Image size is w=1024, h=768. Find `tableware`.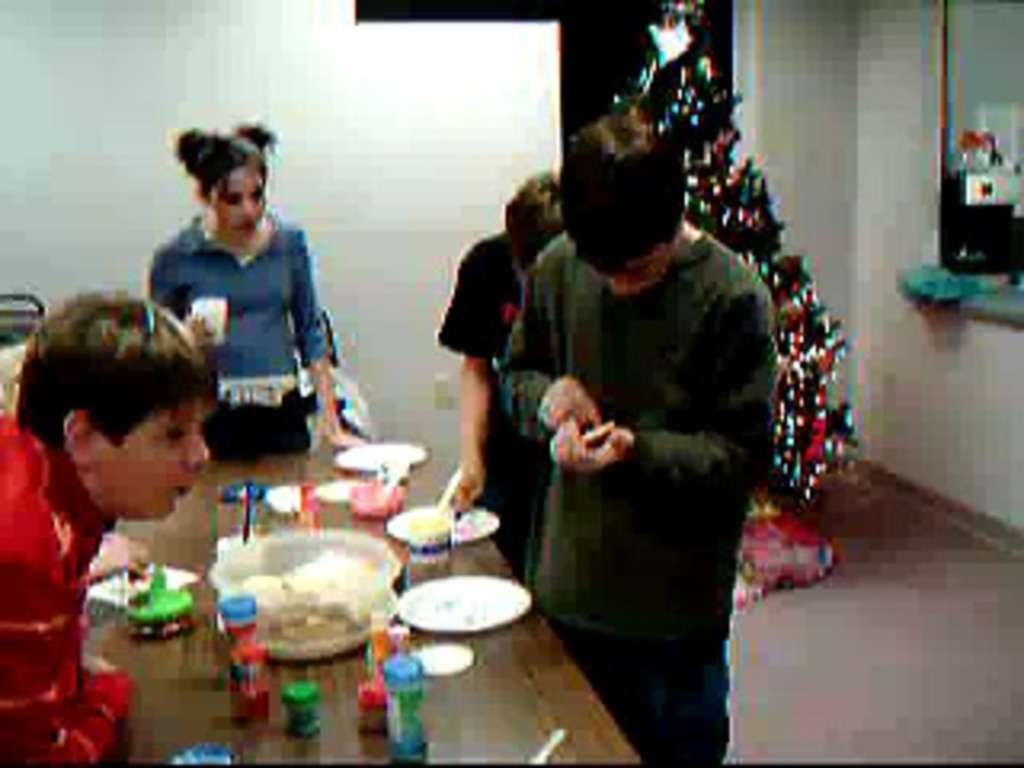
(227,522,390,646).
